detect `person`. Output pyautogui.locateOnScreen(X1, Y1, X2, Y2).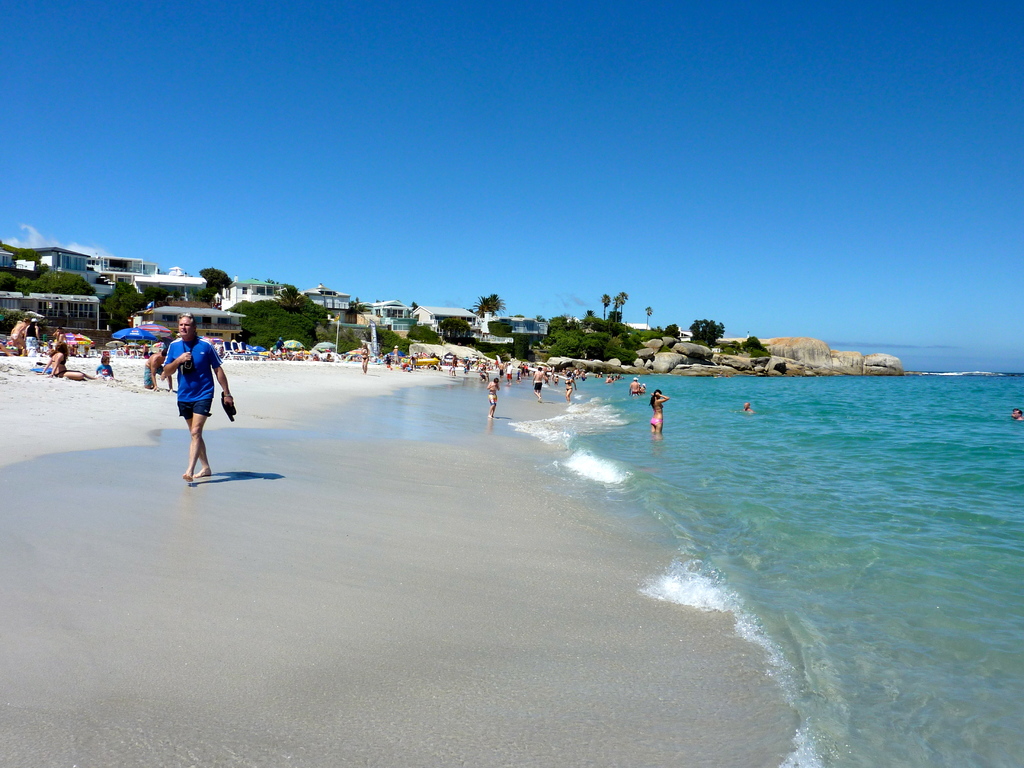
pyautogui.locateOnScreen(391, 346, 398, 365).
